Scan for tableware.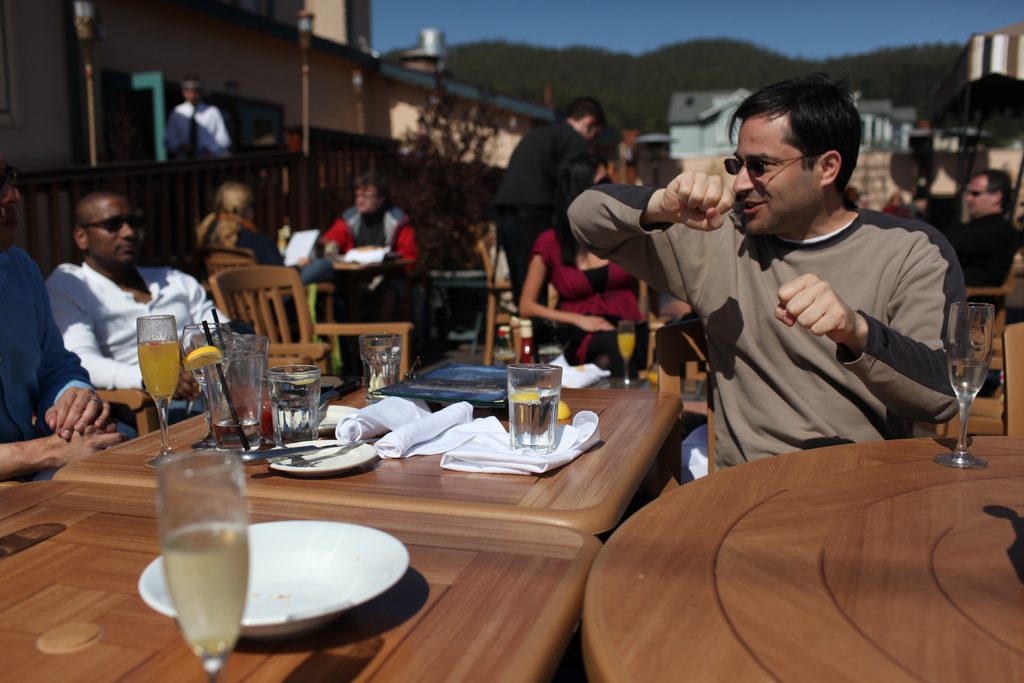
Scan result: detection(264, 438, 378, 474).
